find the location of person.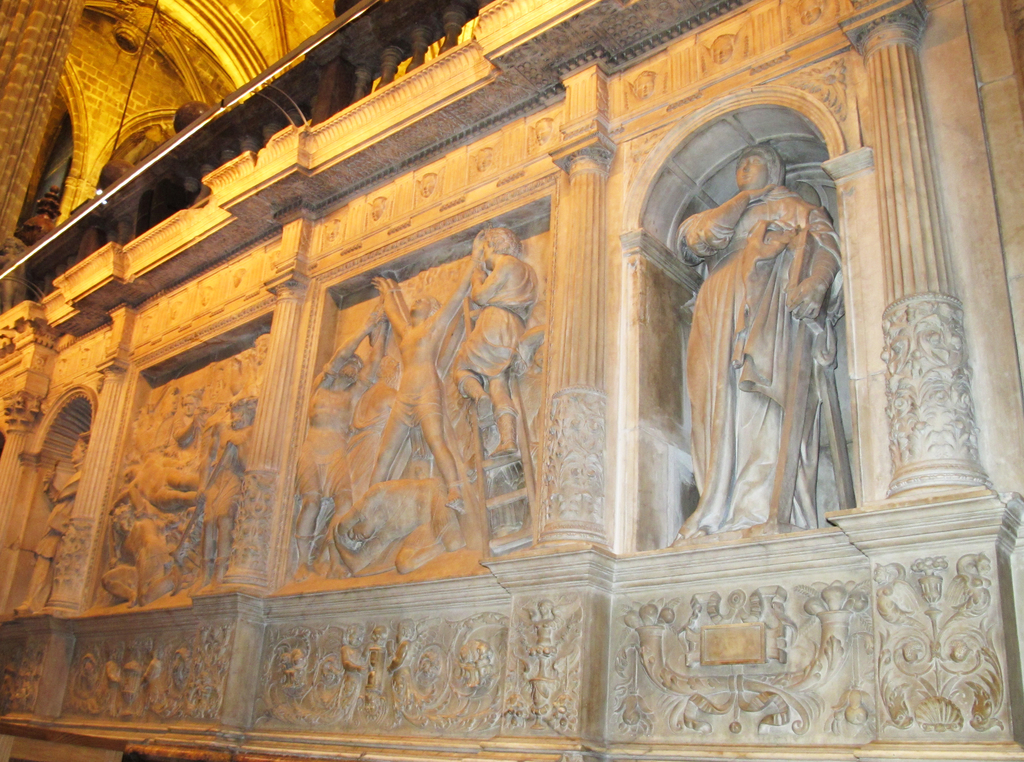
Location: [x1=331, y1=478, x2=465, y2=570].
